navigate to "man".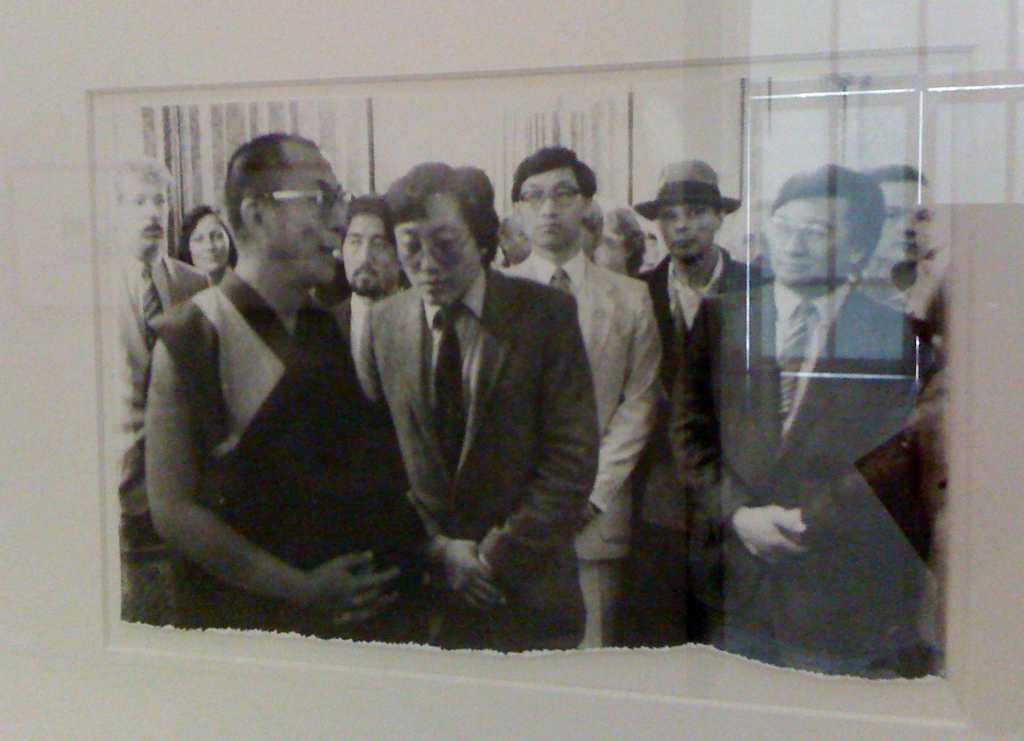
Navigation target: (left=856, top=163, right=942, bottom=321).
